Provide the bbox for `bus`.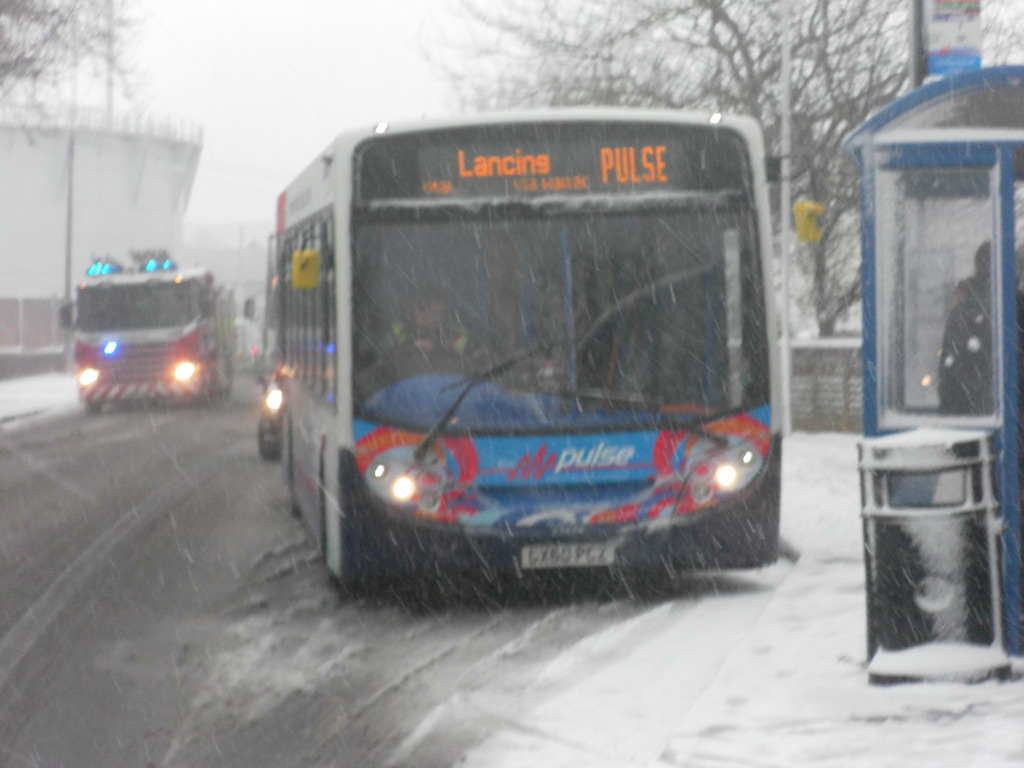
[x1=275, y1=104, x2=786, y2=605].
